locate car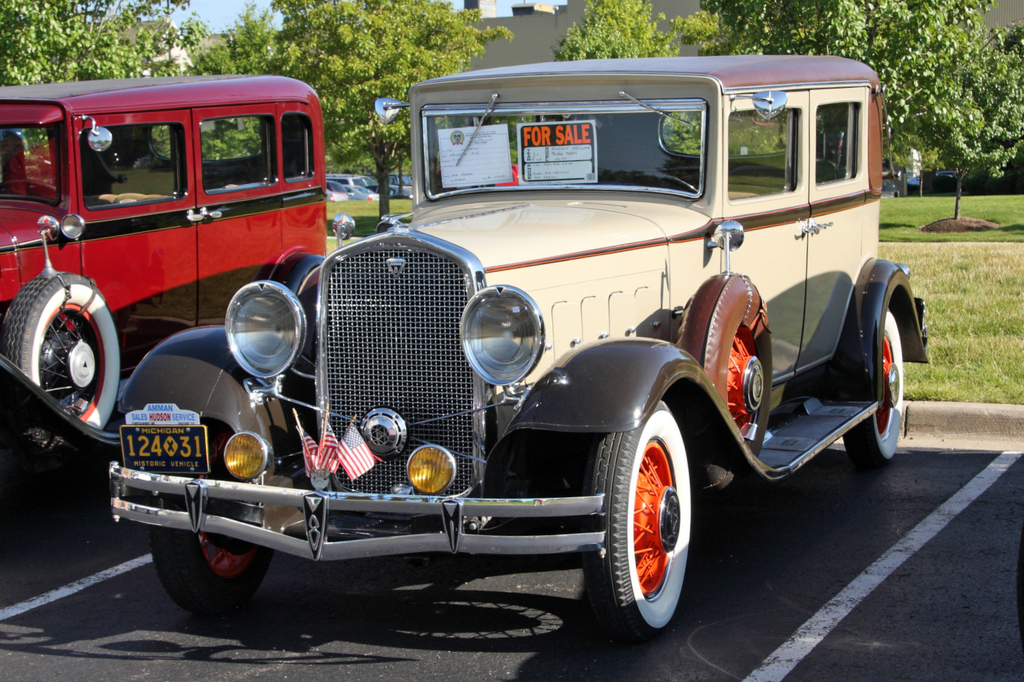
bbox(375, 175, 412, 199)
